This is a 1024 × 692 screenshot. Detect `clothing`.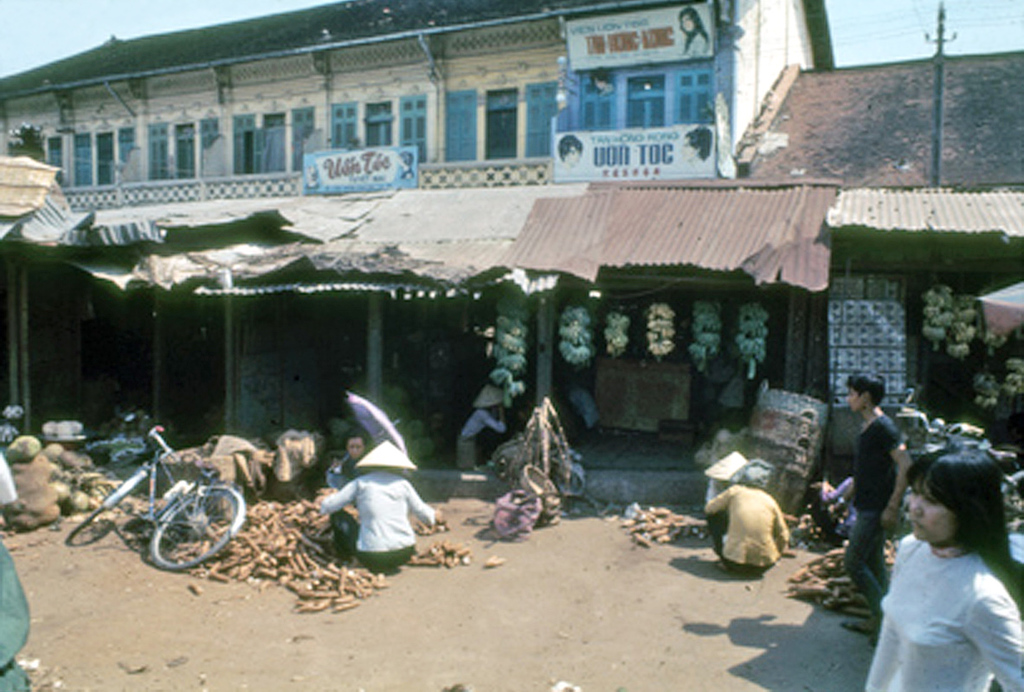
<region>843, 411, 911, 613</region>.
